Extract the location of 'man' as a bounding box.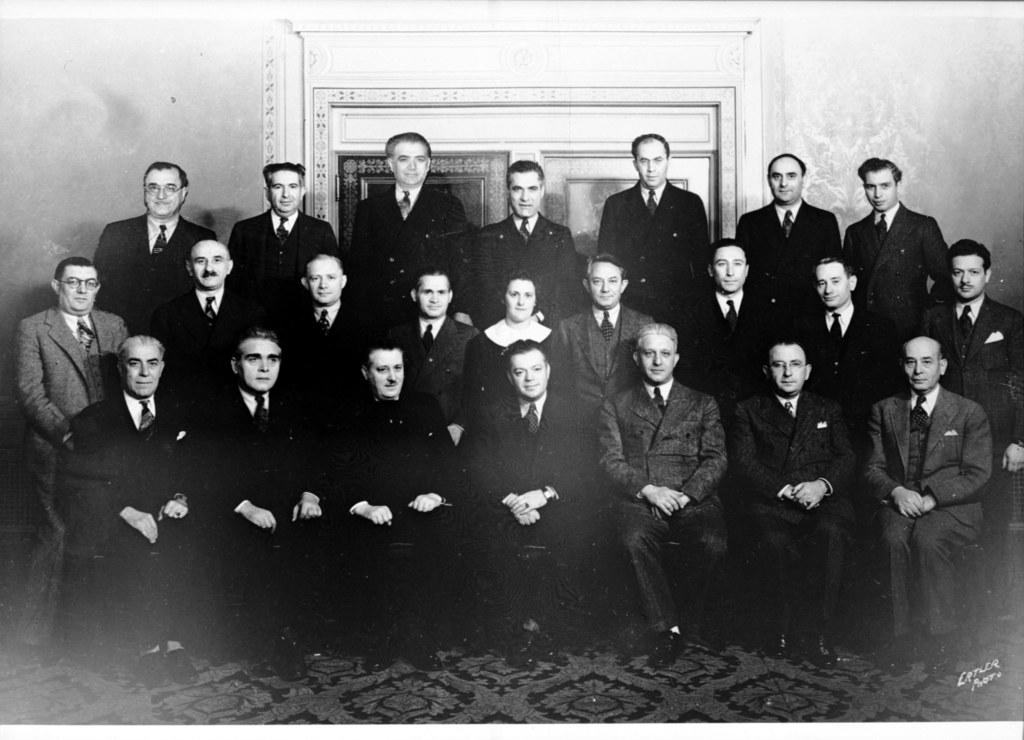
box(594, 318, 739, 663).
